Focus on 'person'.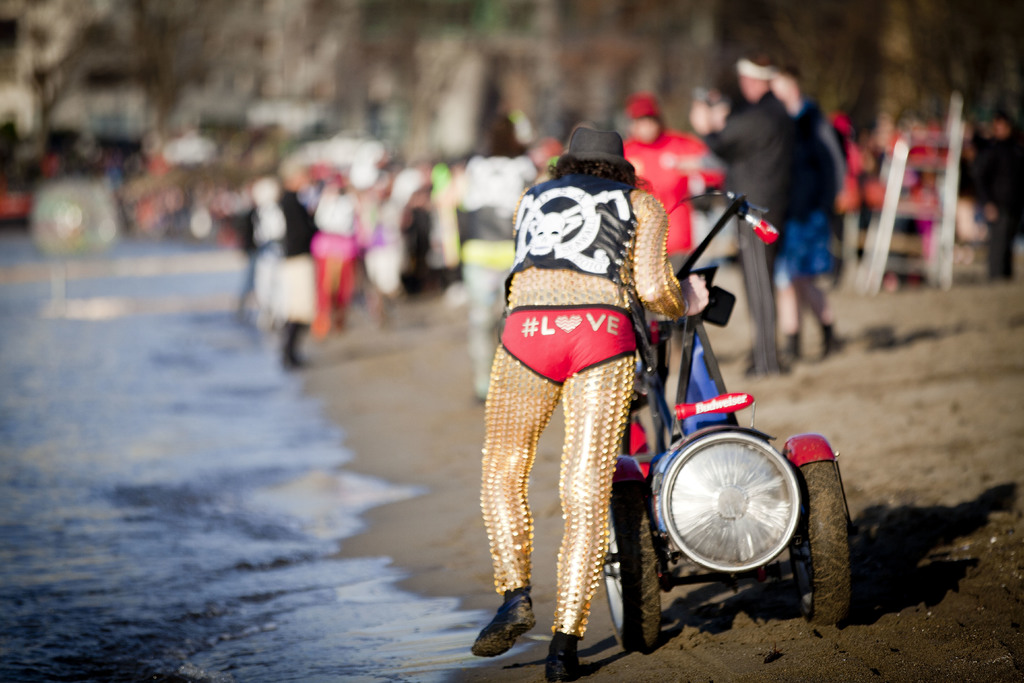
Focused at 500:83:725:664.
